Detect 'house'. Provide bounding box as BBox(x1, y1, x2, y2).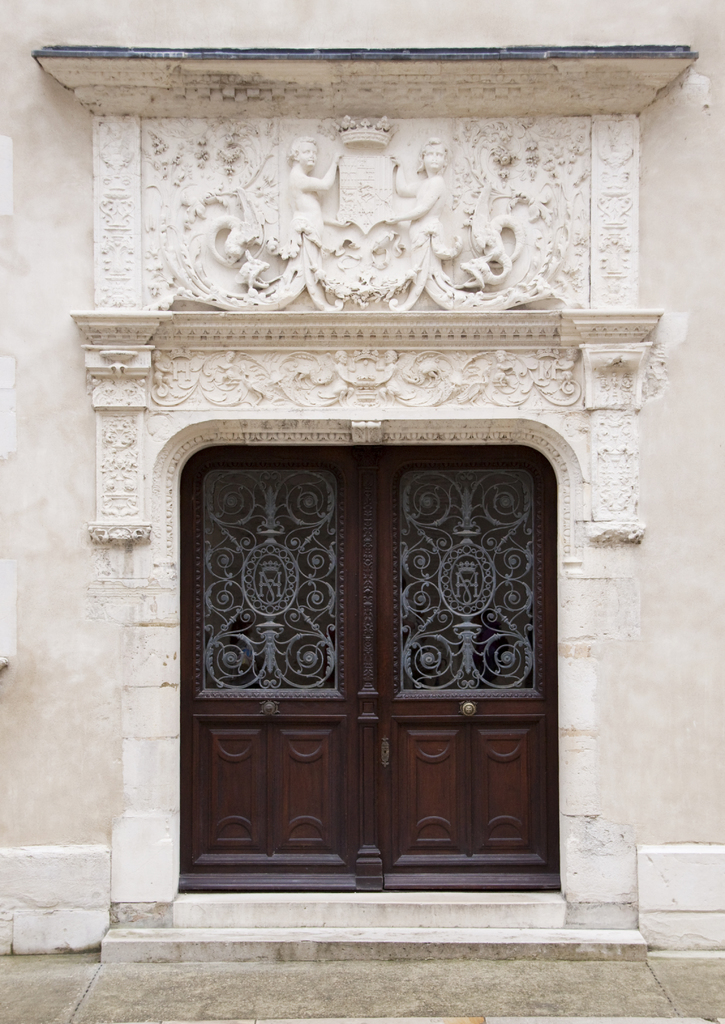
BBox(1, 0, 724, 965).
